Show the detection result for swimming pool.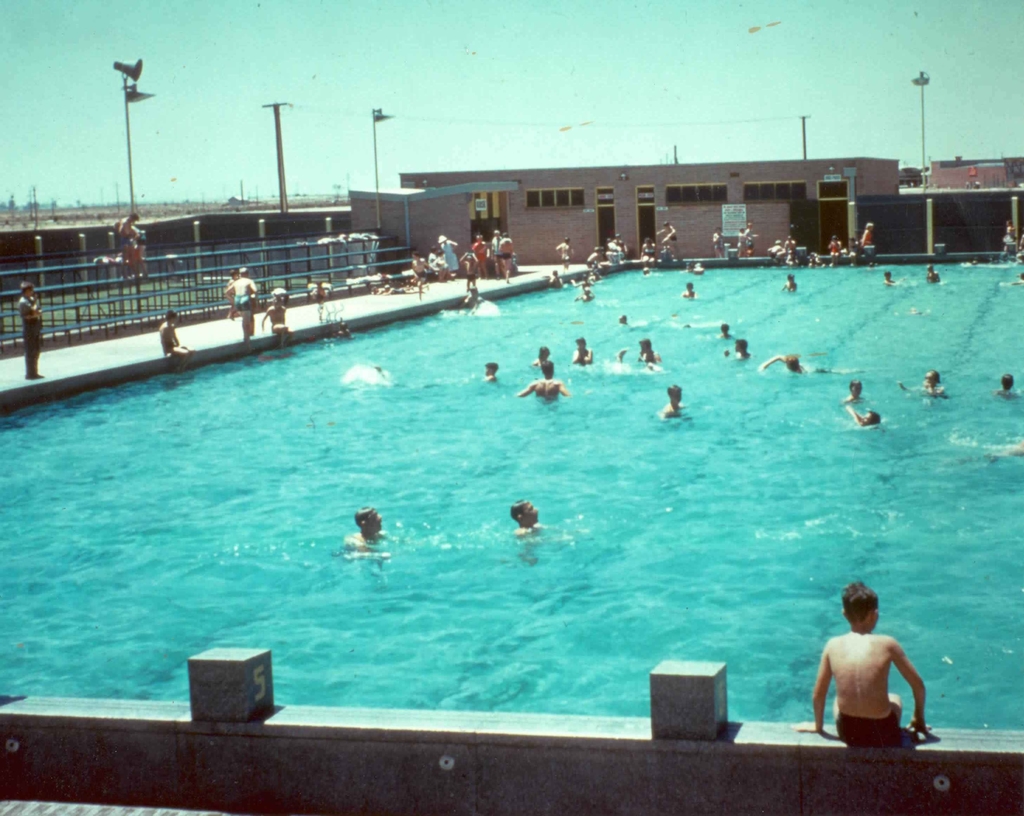
{"left": 0, "top": 258, "right": 1023, "bottom": 730}.
